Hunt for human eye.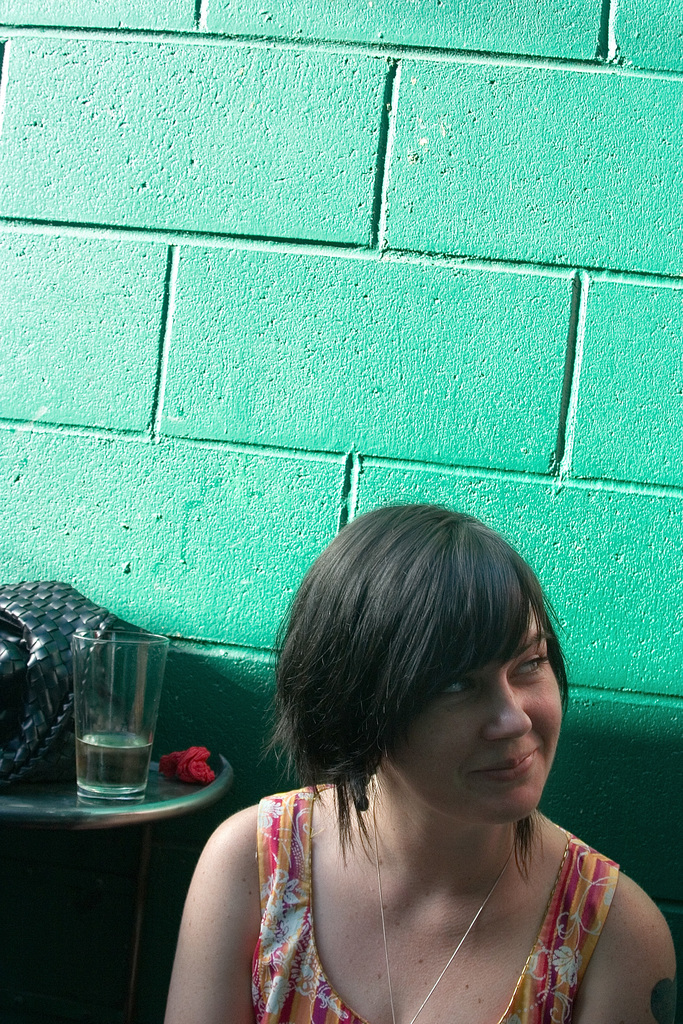
Hunted down at rect(434, 672, 477, 697).
